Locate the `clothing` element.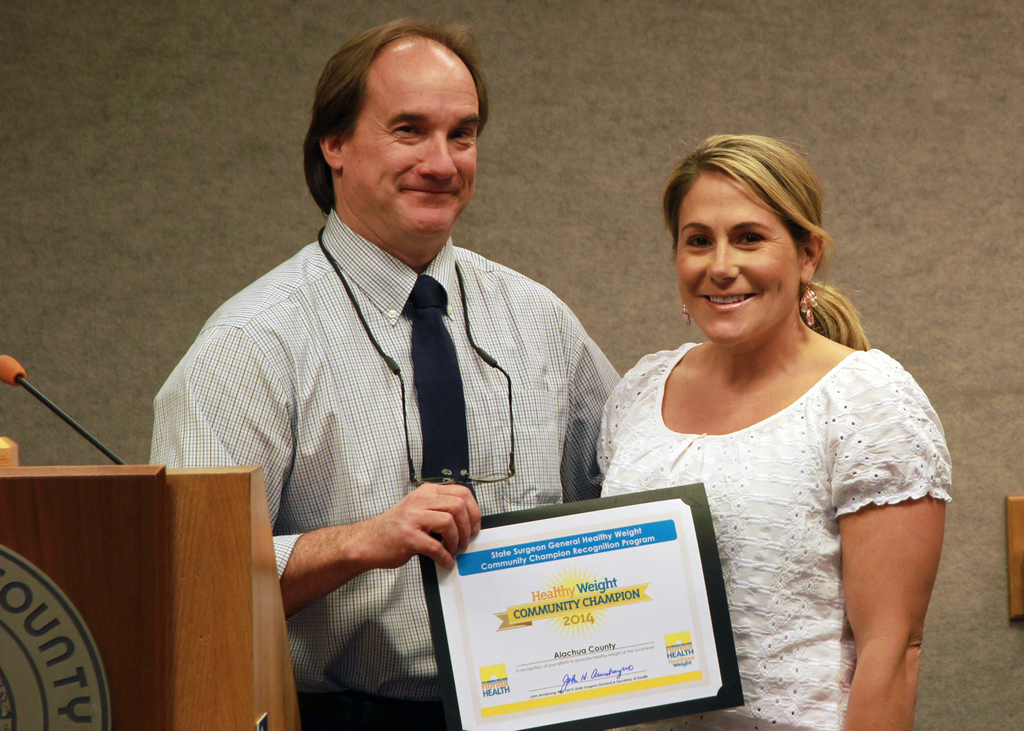
Element bbox: x1=614, y1=288, x2=946, y2=693.
